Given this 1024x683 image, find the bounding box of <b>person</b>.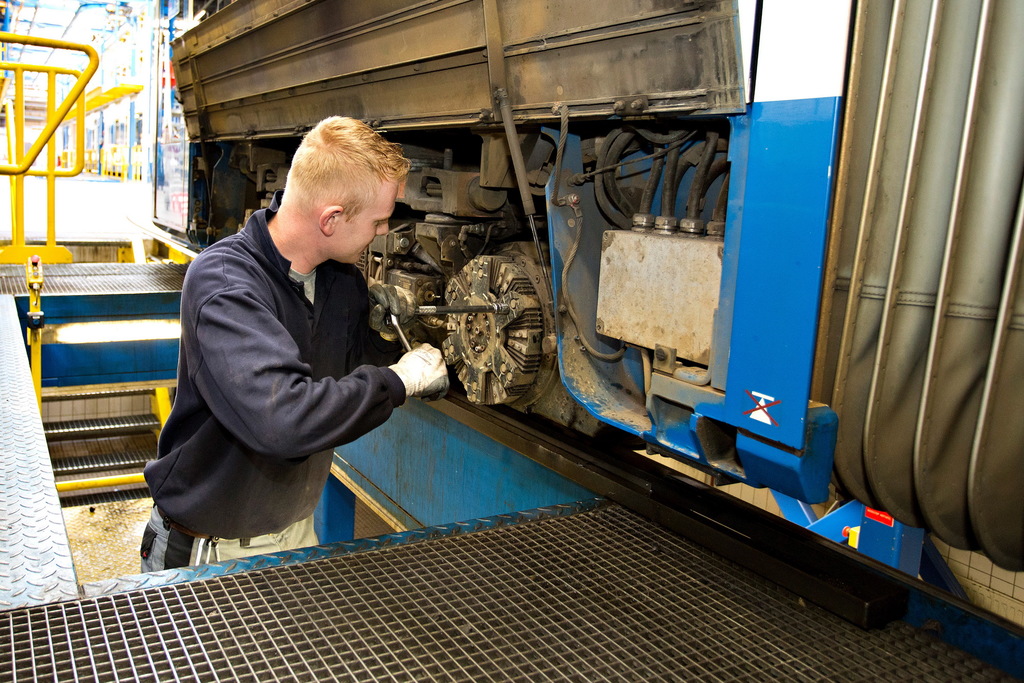
l=154, t=90, r=451, b=579.
